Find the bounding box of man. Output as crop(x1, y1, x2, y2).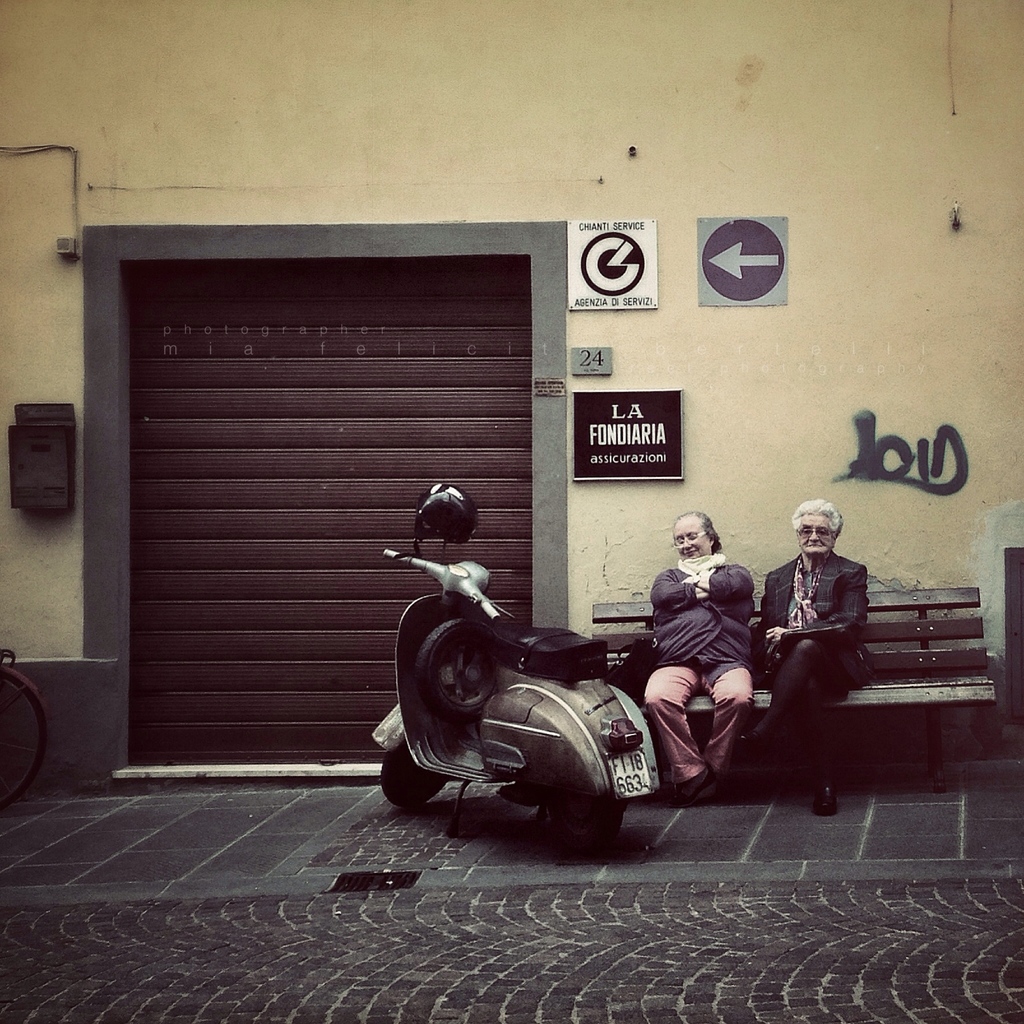
crop(634, 510, 790, 805).
